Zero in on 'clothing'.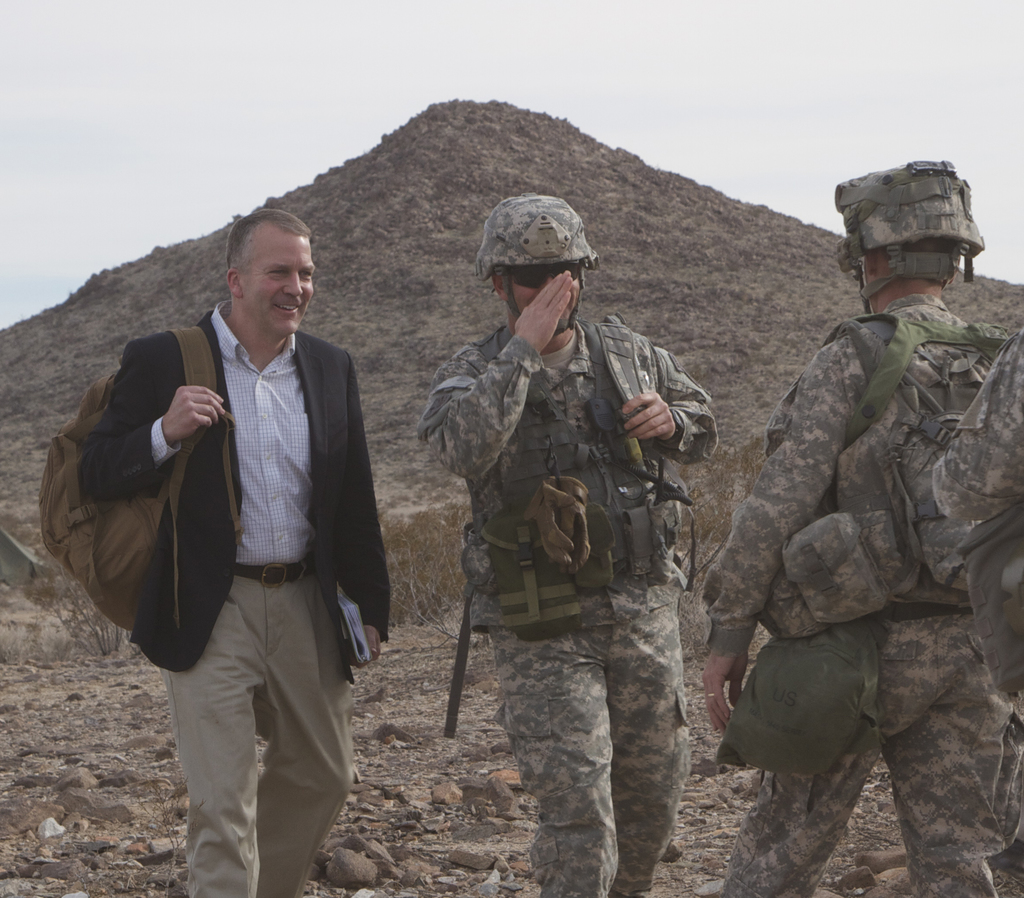
Zeroed in: bbox=[931, 323, 1023, 723].
